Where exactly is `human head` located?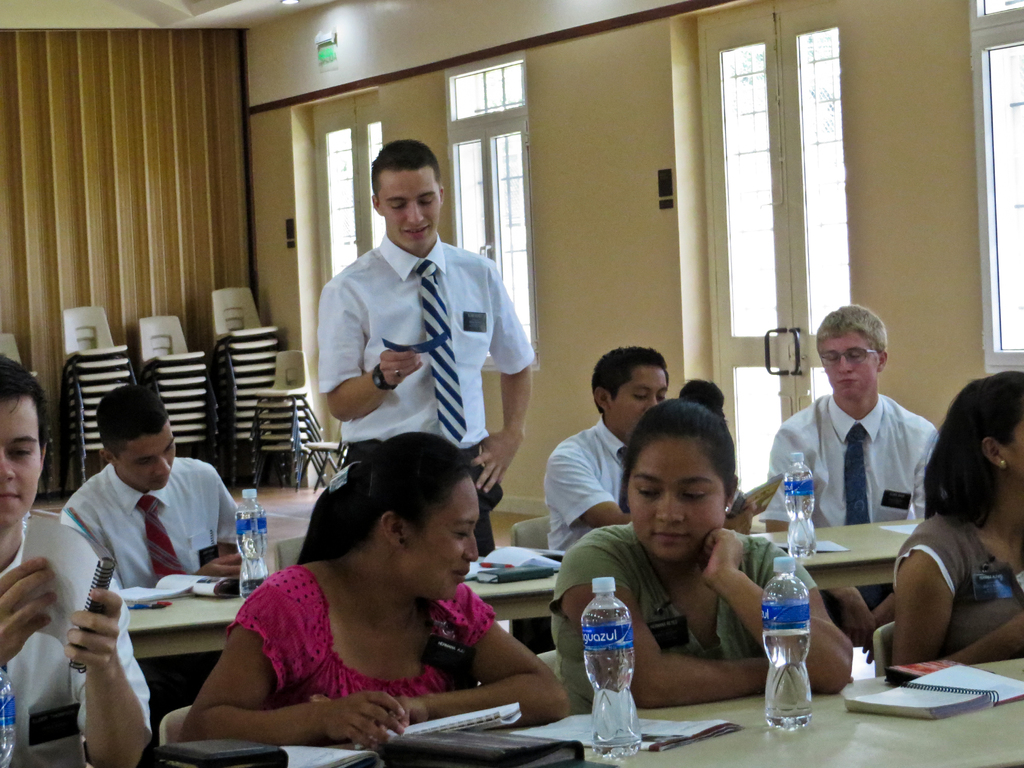
Its bounding box is <region>96, 382, 177, 493</region>.
